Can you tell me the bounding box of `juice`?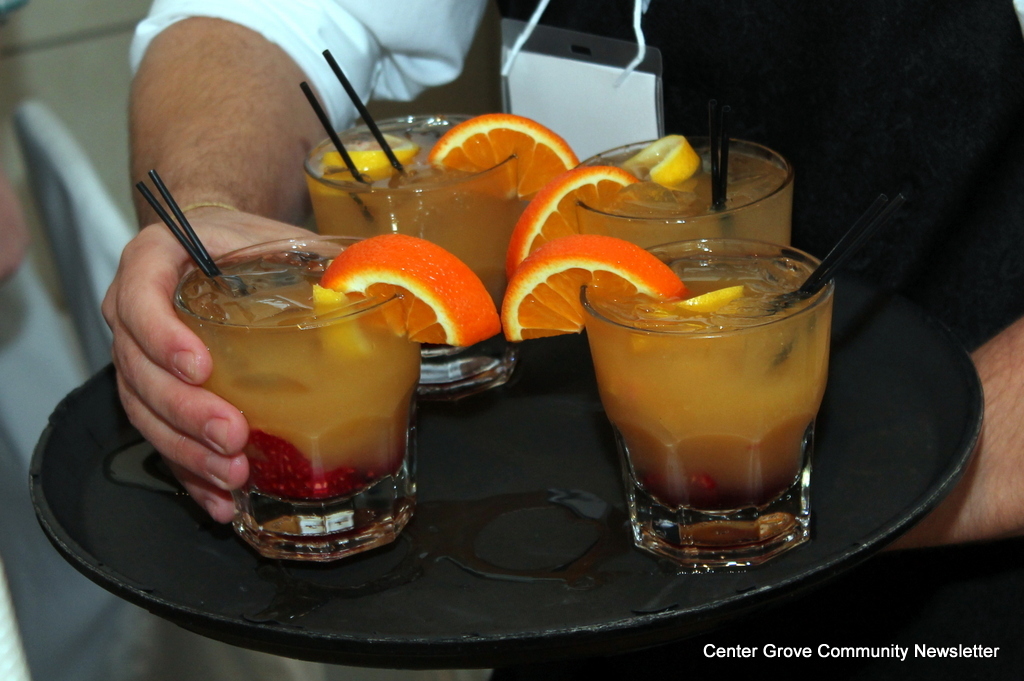
bbox=(567, 149, 799, 246).
